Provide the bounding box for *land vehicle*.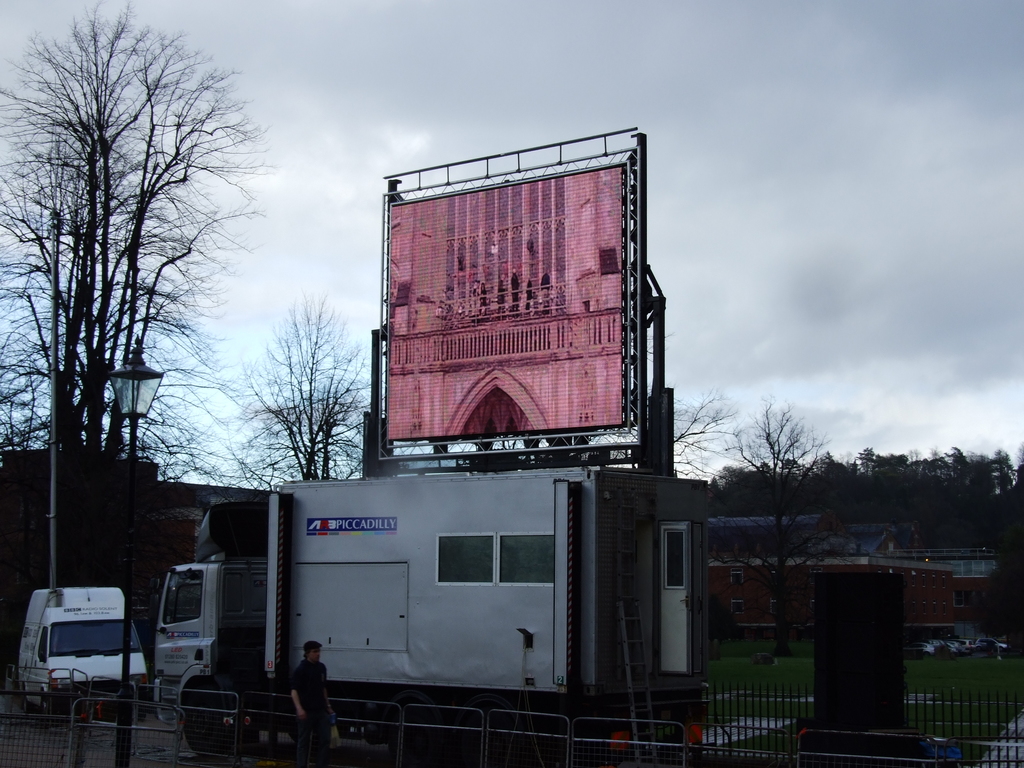
<box>10,588,143,736</box>.
